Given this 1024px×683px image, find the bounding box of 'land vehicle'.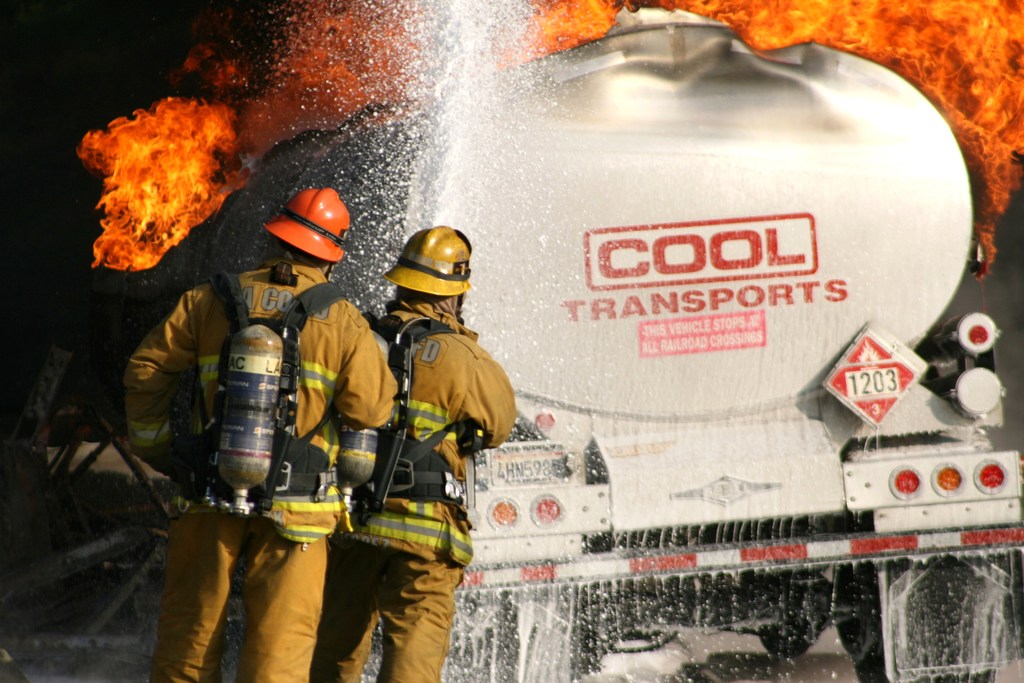
BBox(402, 15, 1023, 682).
